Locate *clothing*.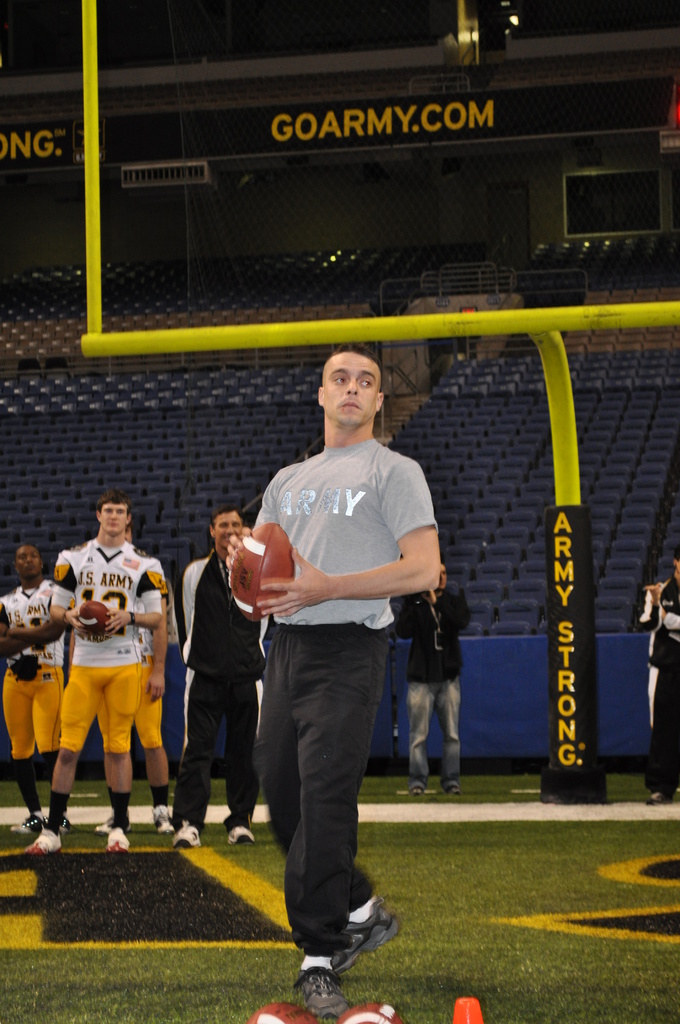
Bounding box: box=[371, 559, 471, 781].
